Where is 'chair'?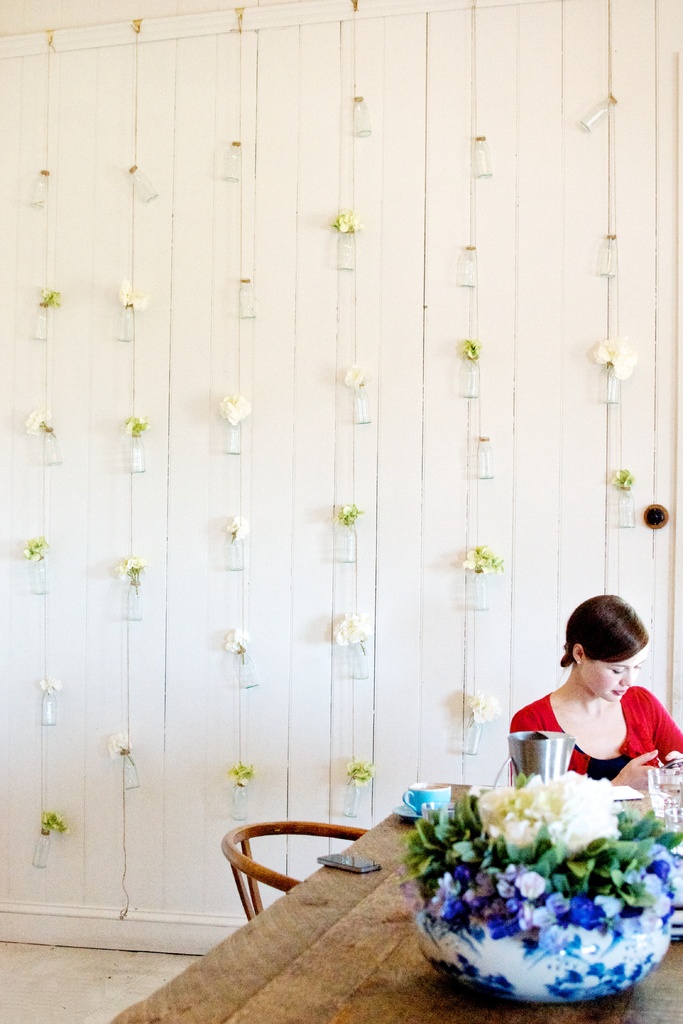
{"left": 223, "top": 812, "right": 368, "bottom": 924}.
